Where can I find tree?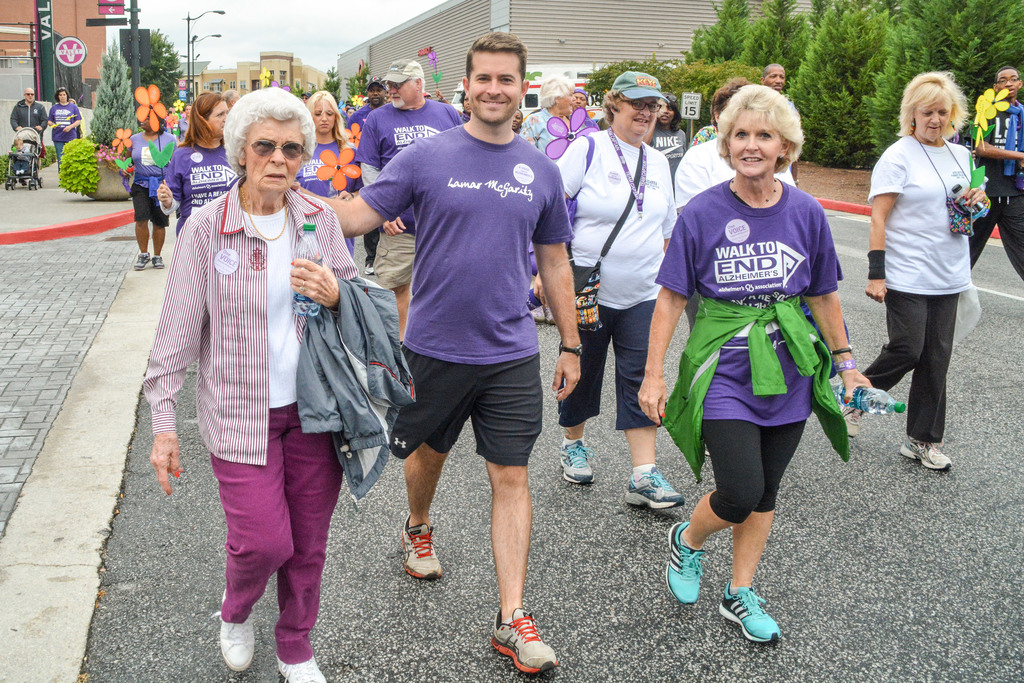
You can find it at x1=98 y1=27 x2=173 y2=173.
